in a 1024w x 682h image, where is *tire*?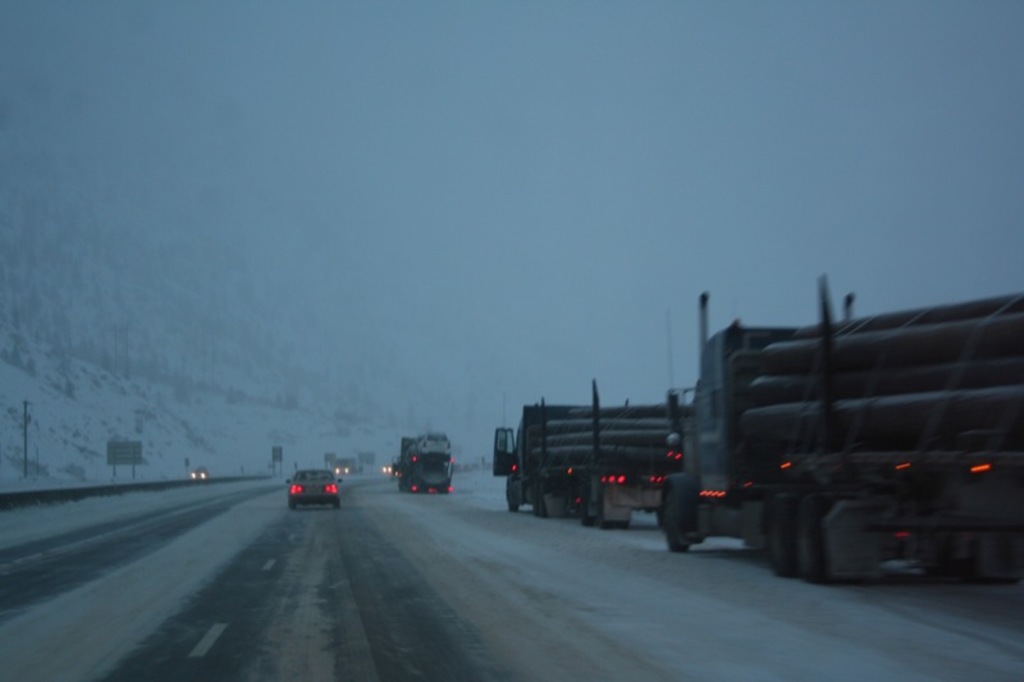
[396, 472, 407, 491].
